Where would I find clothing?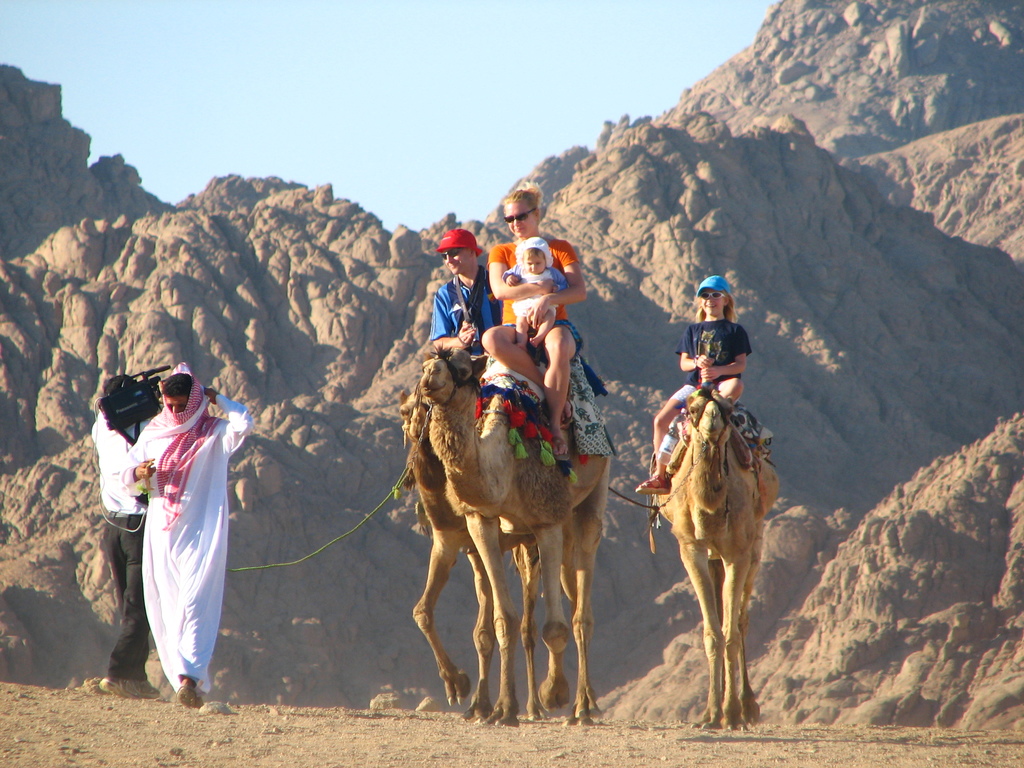
At rect(93, 405, 173, 701).
